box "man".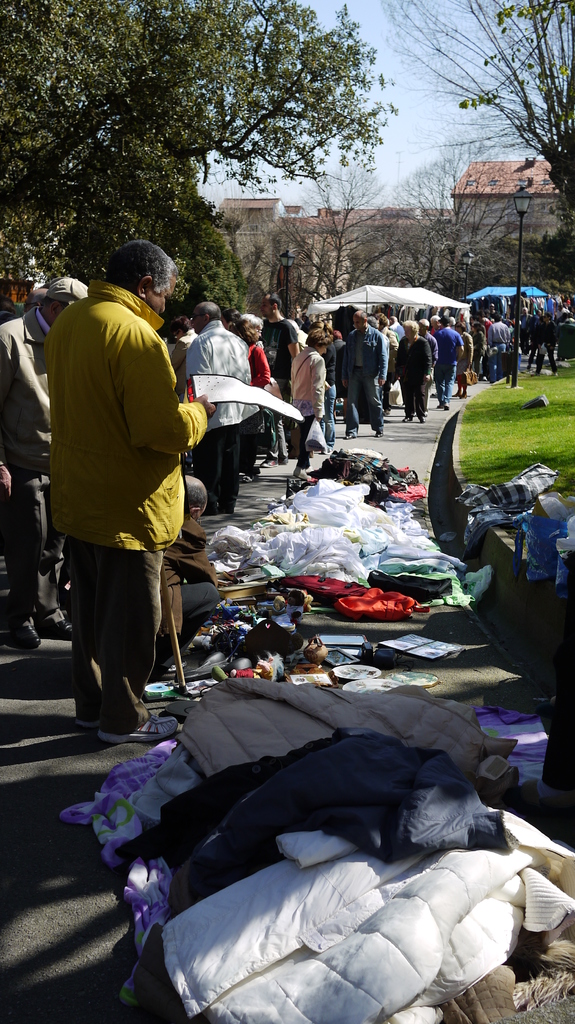
(342,308,389,440).
